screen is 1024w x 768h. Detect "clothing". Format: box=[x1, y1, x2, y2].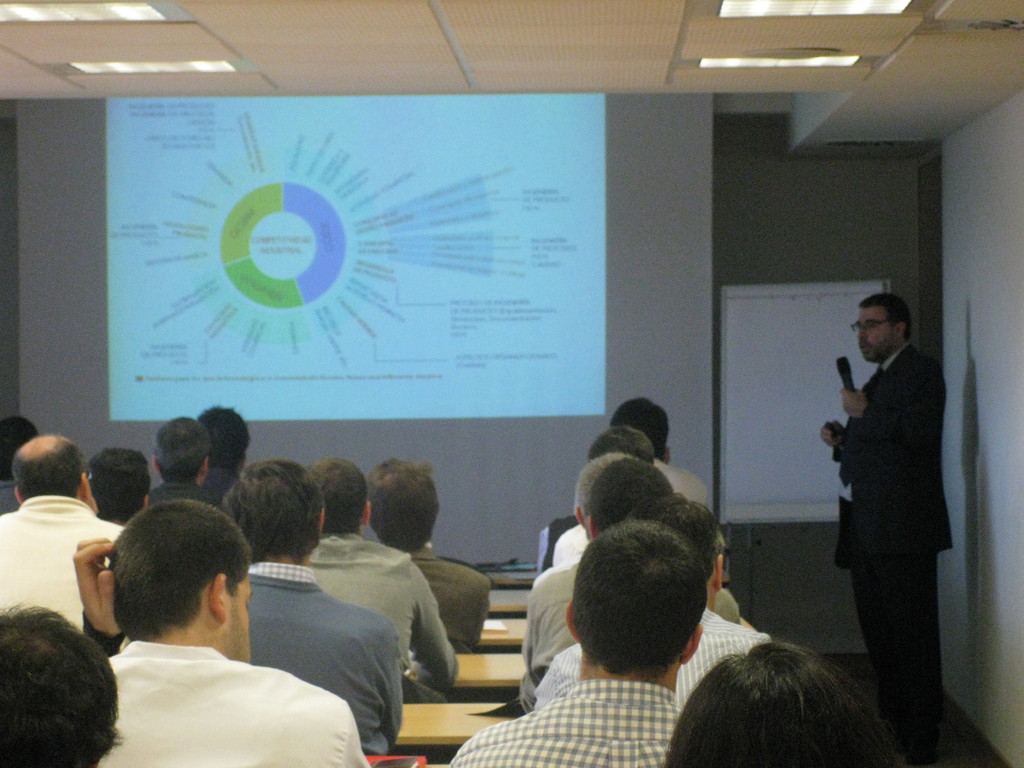
box=[816, 340, 988, 742].
